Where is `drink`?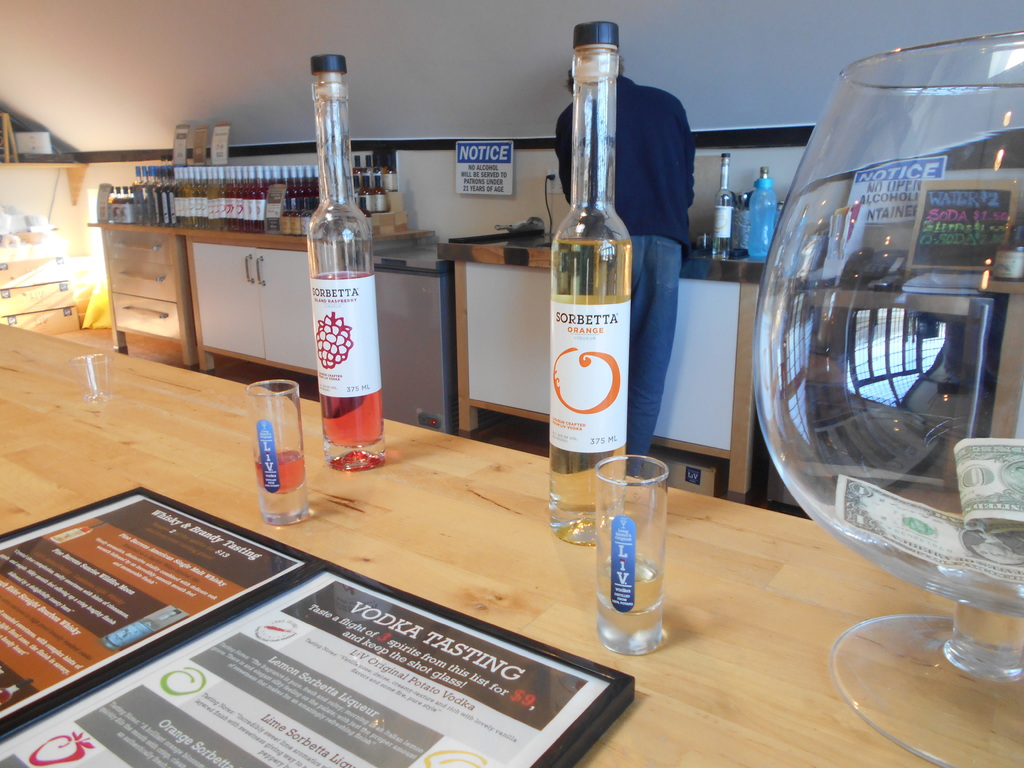
[710,157,734,257].
